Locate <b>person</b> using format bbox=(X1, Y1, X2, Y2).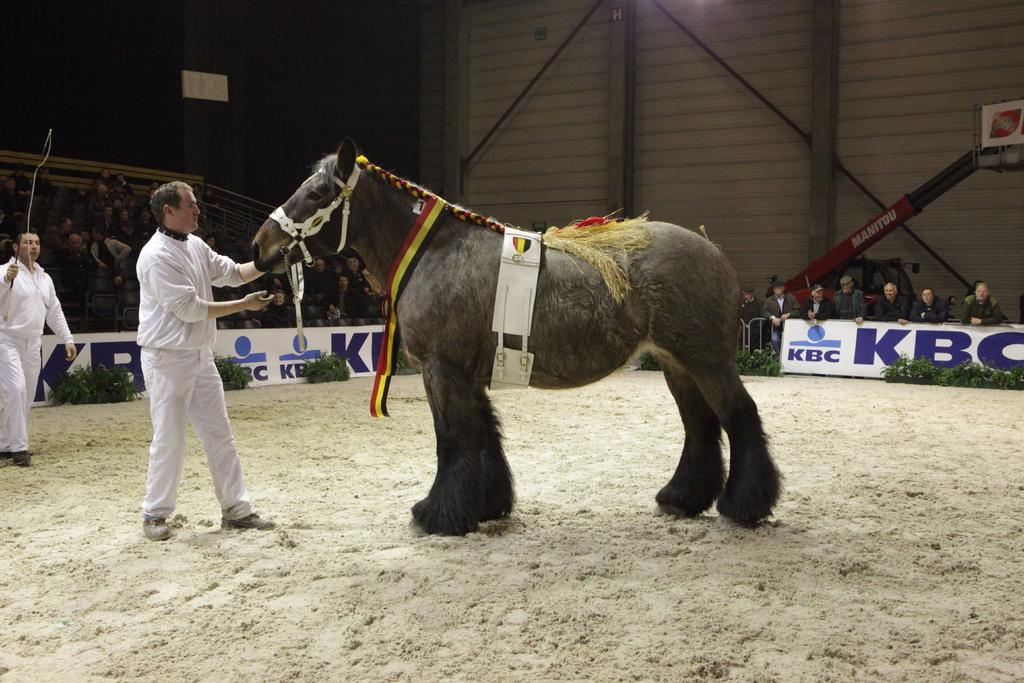
bbox=(99, 167, 113, 185).
